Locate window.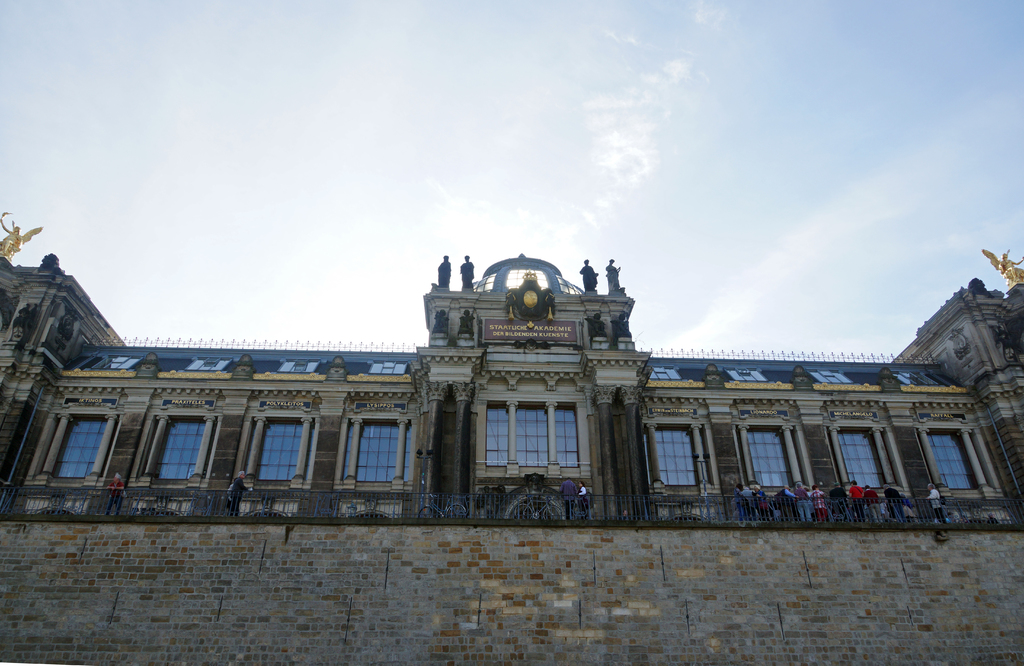
Bounding box: <region>255, 409, 307, 483</region>.
